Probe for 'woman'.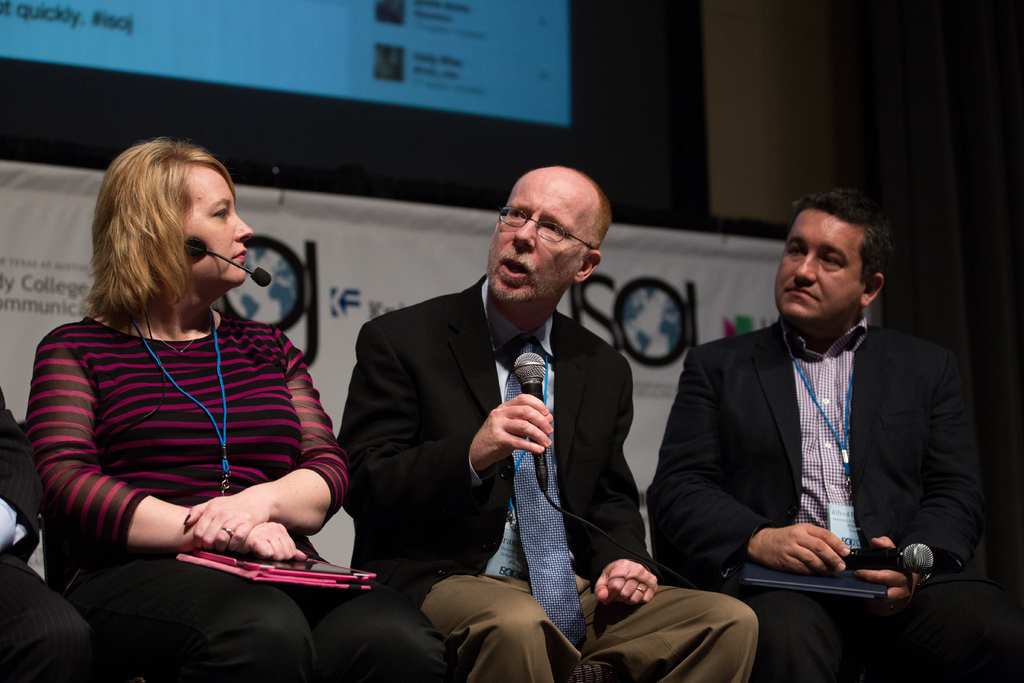
Probe result: rect(26, 98, 331, 682).
